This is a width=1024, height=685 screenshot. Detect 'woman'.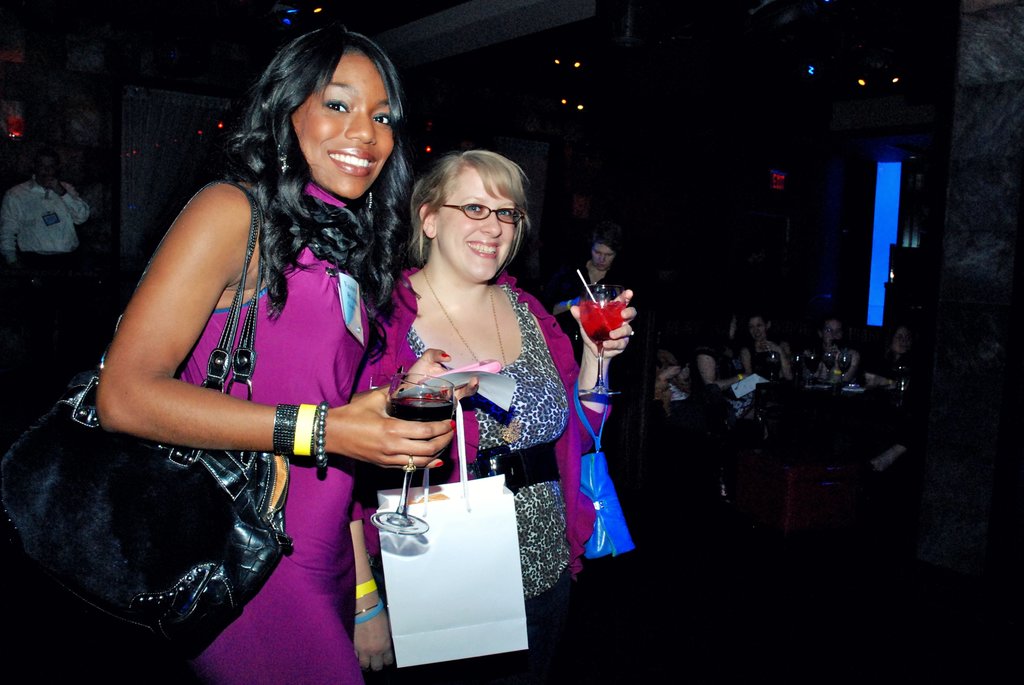
[796,317,867,387].
